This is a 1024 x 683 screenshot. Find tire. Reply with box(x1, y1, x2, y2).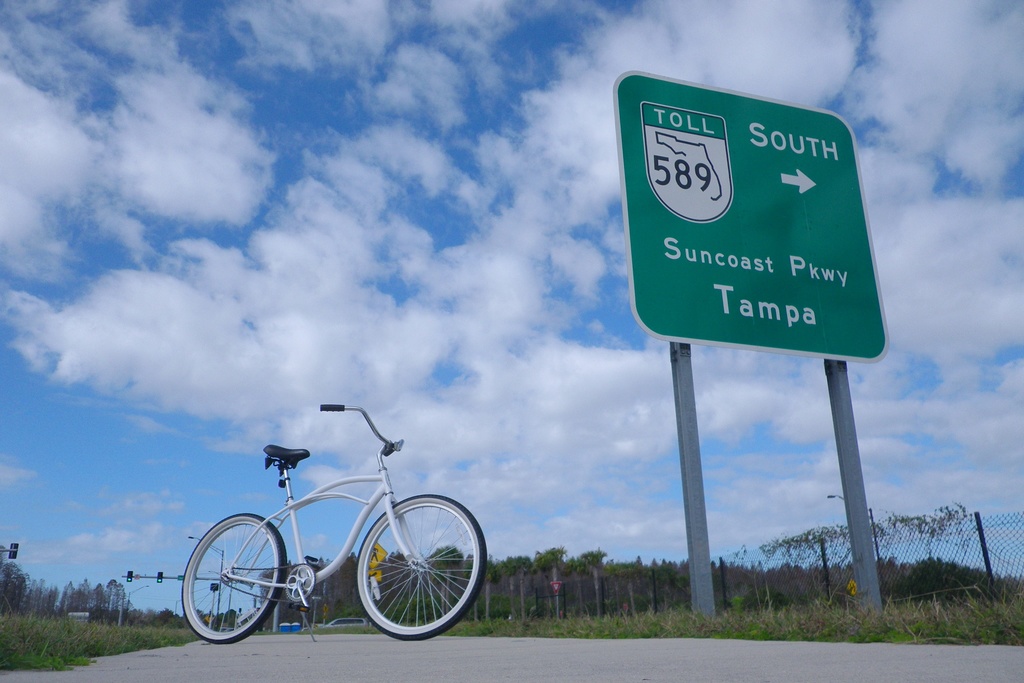
box(179, 516, 287, 645).
